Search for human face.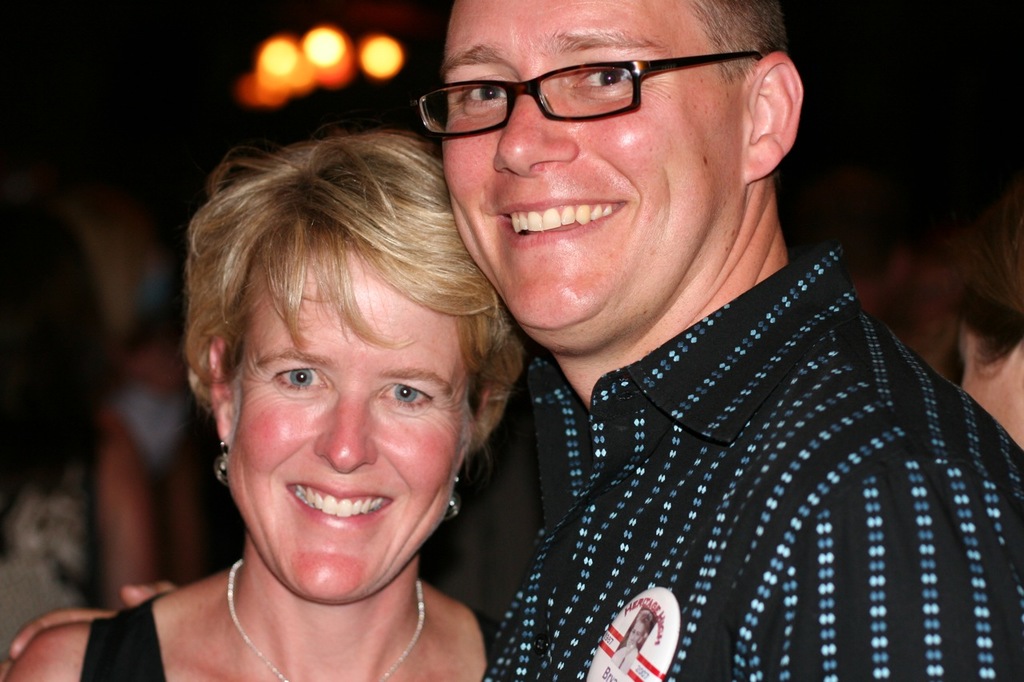
Found at <bbox>443, 0, 739, 342</bbox>.
